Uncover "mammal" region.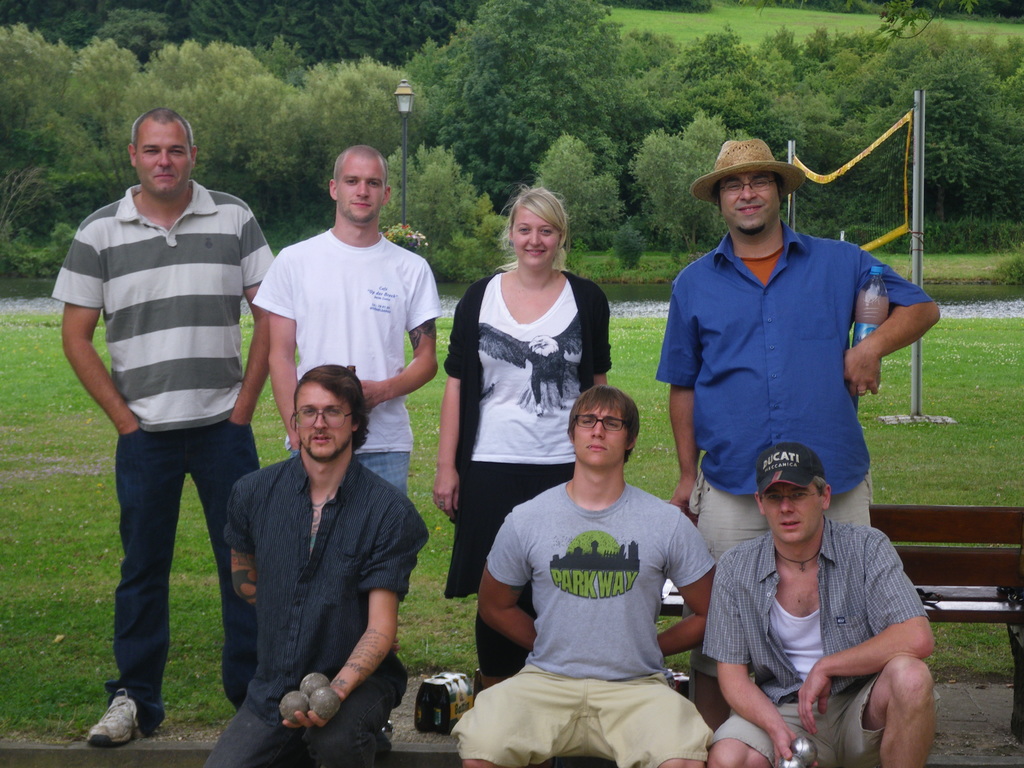
Uncovered: l=67, t=70, r=253, b=767.
